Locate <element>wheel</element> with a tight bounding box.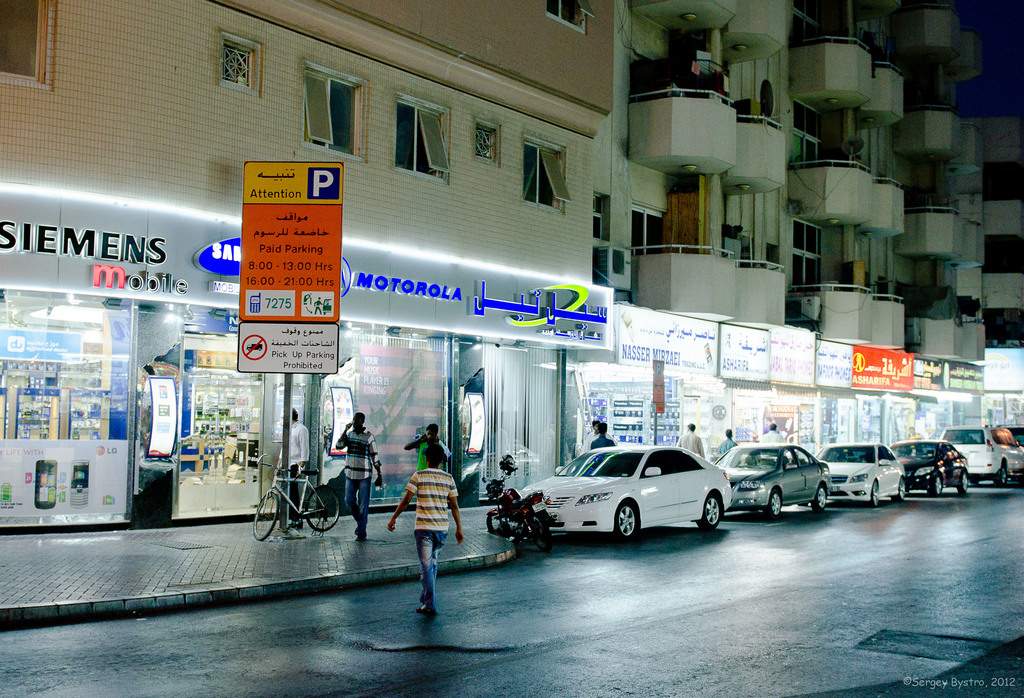
box=[253, 492, 279, 541].
